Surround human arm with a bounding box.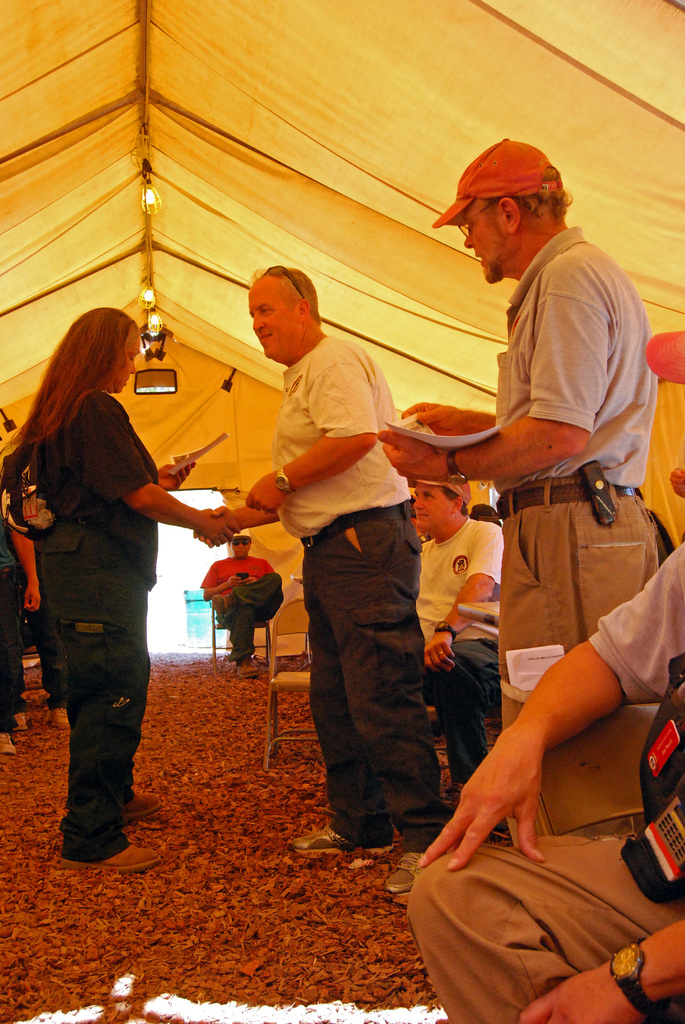
(left=404, top=397, right=496, bottom=442).
